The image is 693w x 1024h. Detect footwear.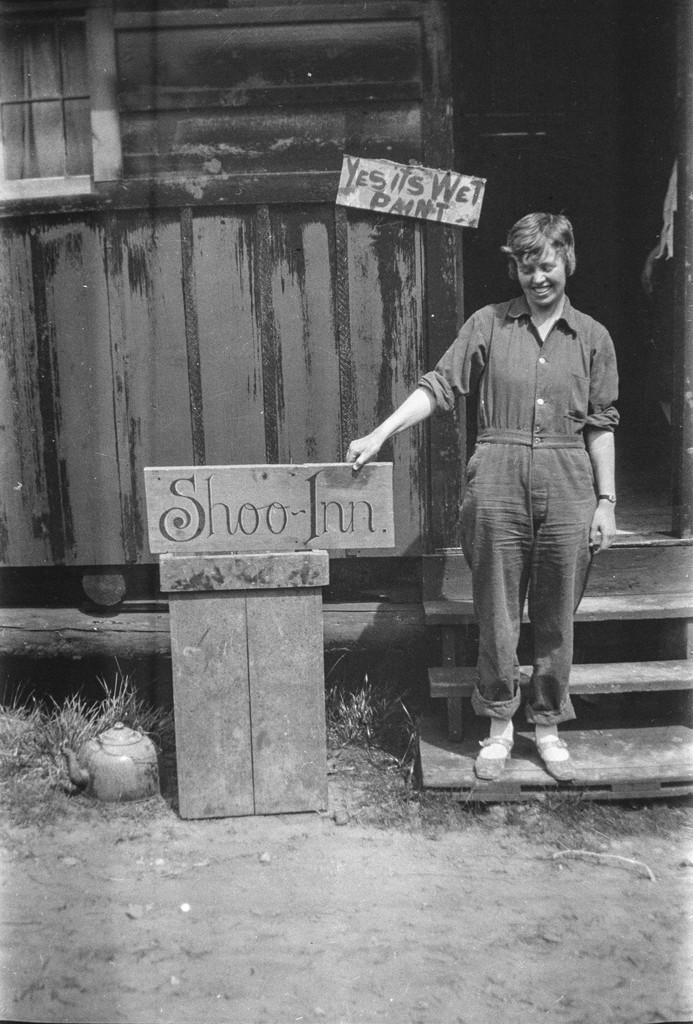
Detection: [left=538, top=736, right=580, bottom=788].
